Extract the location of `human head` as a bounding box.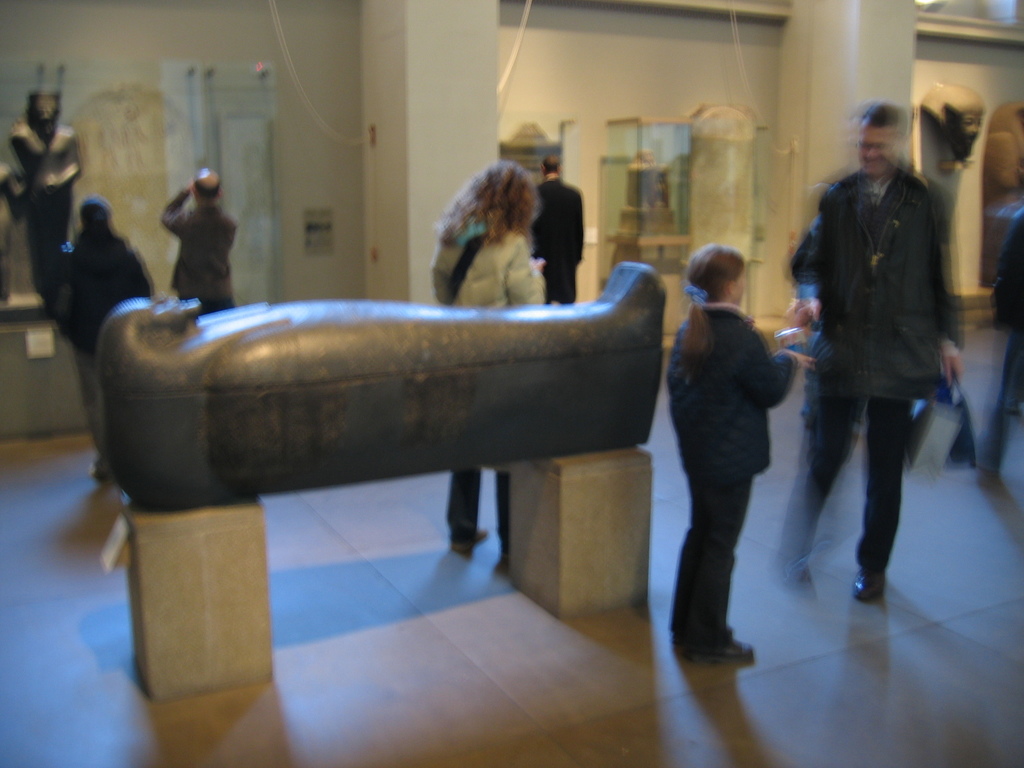
l=545, t=154, r=561, b=175.
